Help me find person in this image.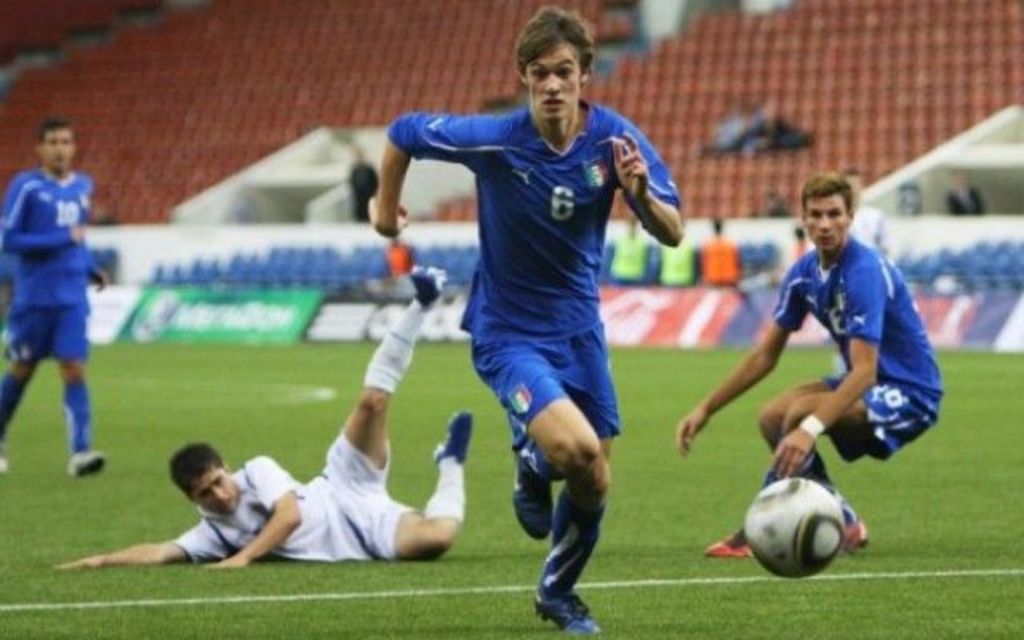
Found it: BBox(0, 115, 106, 475).
